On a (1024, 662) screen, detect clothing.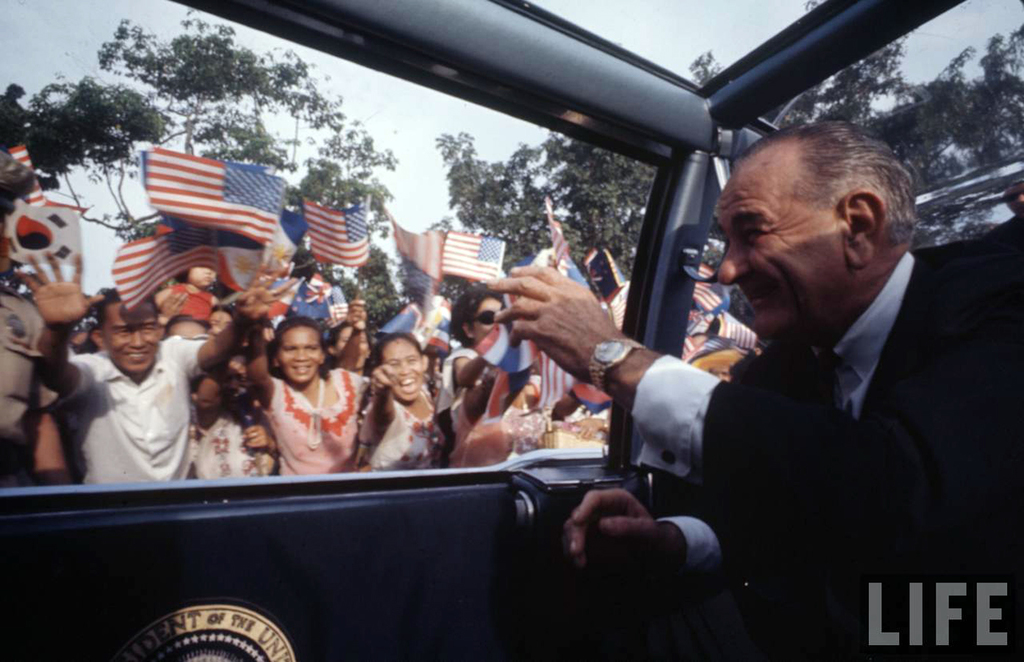
left=621, top=210, right=1023, bottom=661.
